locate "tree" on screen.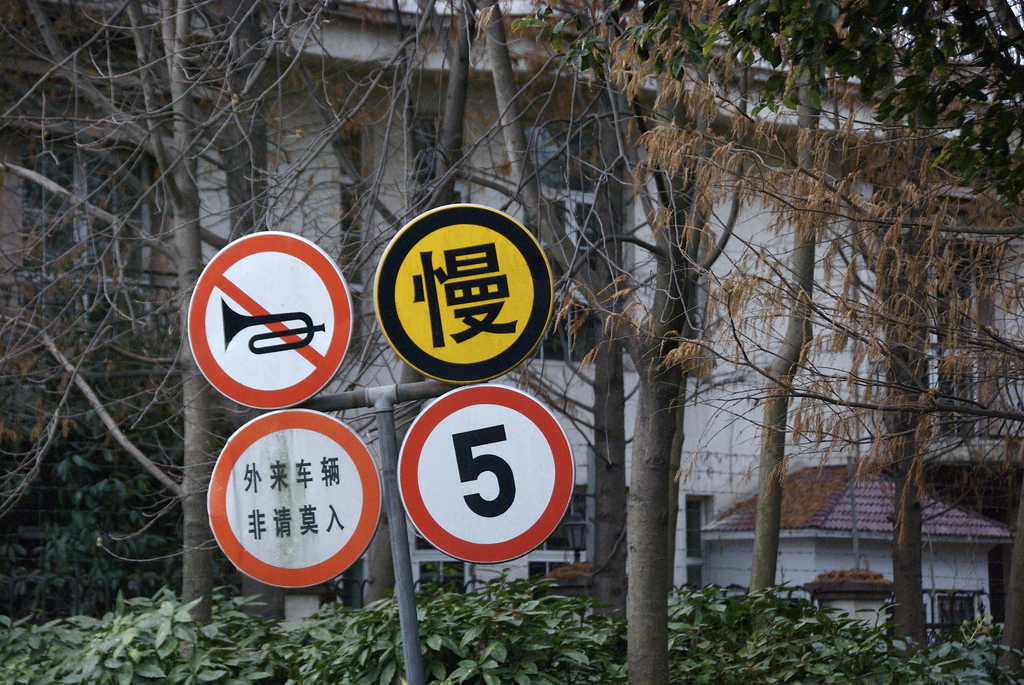
On screen at bbox(489, 0, 753, 684).
